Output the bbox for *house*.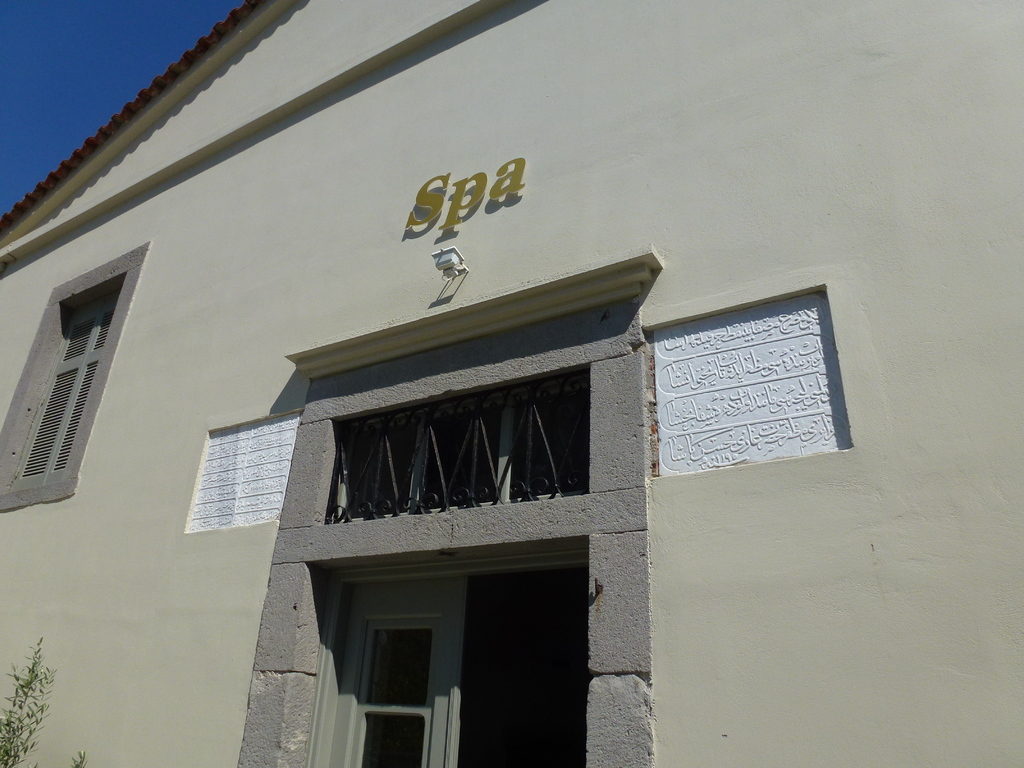
(70,72,899,736).
